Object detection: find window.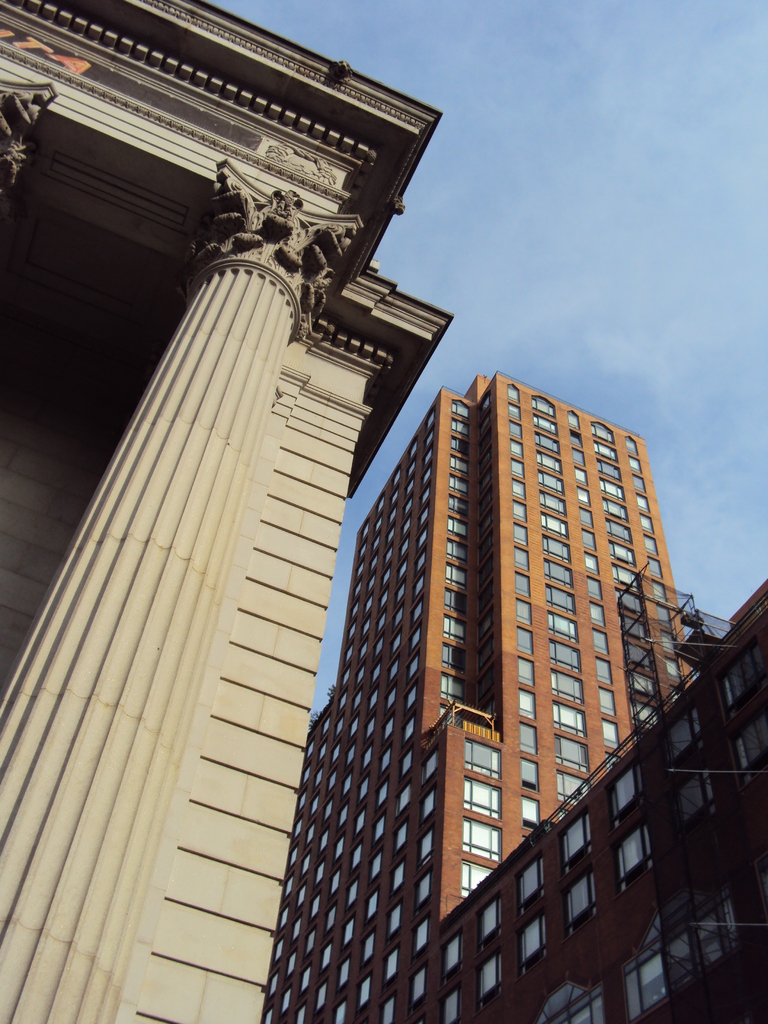
{"x1": 570, "y1": 428, "x2": 586, "y2": 447}.
